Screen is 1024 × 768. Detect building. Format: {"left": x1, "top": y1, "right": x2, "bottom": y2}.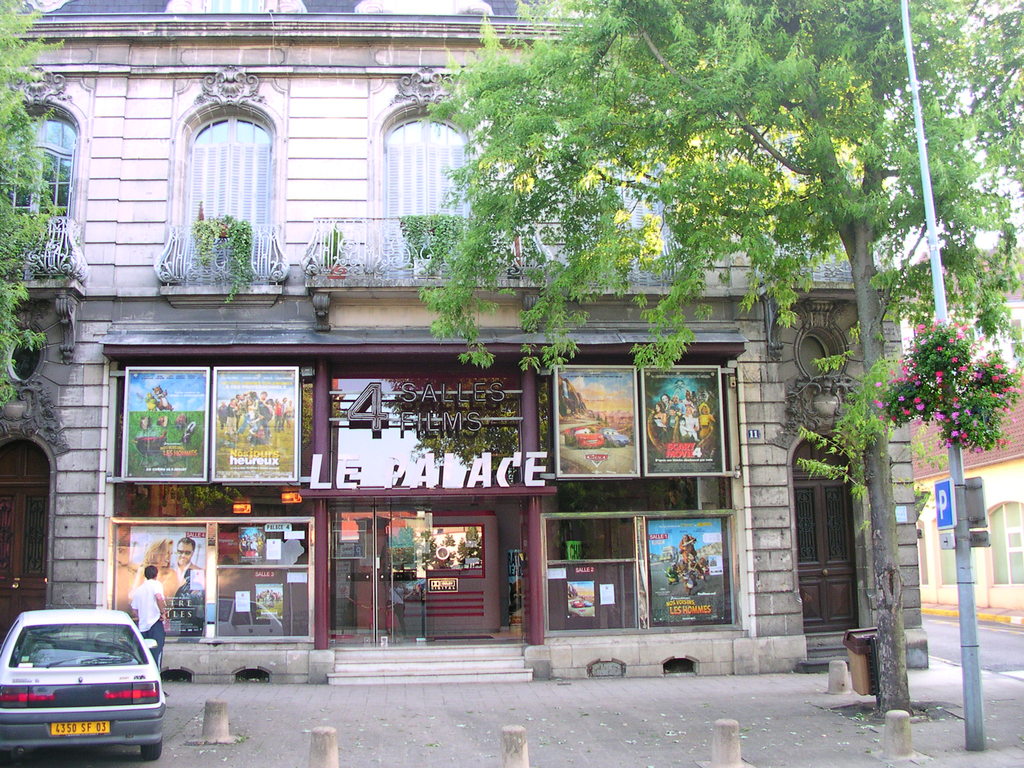
{"left": 0, "top": 0, "right": 927, "bottom": 679}.
